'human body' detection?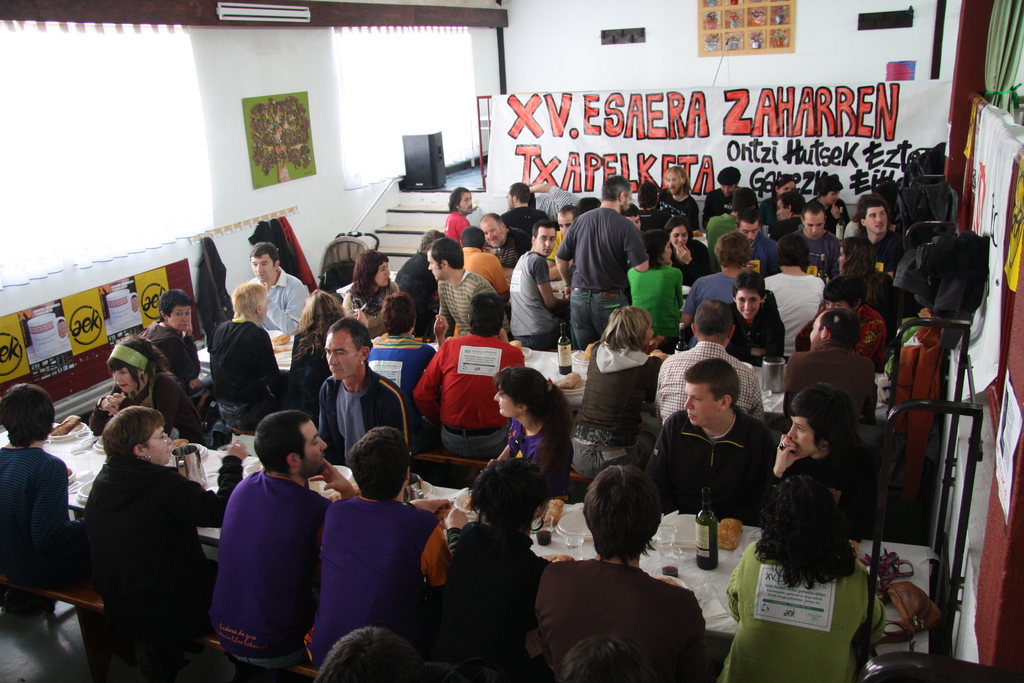
x1=0, y1=380, x2=60, y2=618
